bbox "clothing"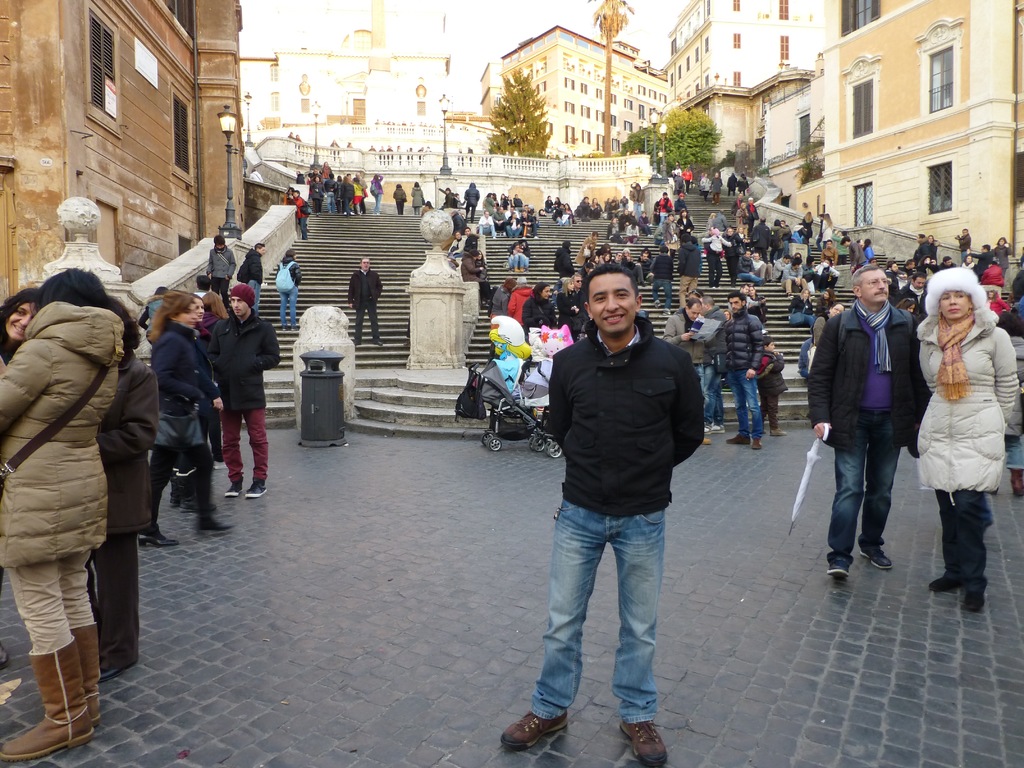
bbox=[1000, 332, 1023, 469]
